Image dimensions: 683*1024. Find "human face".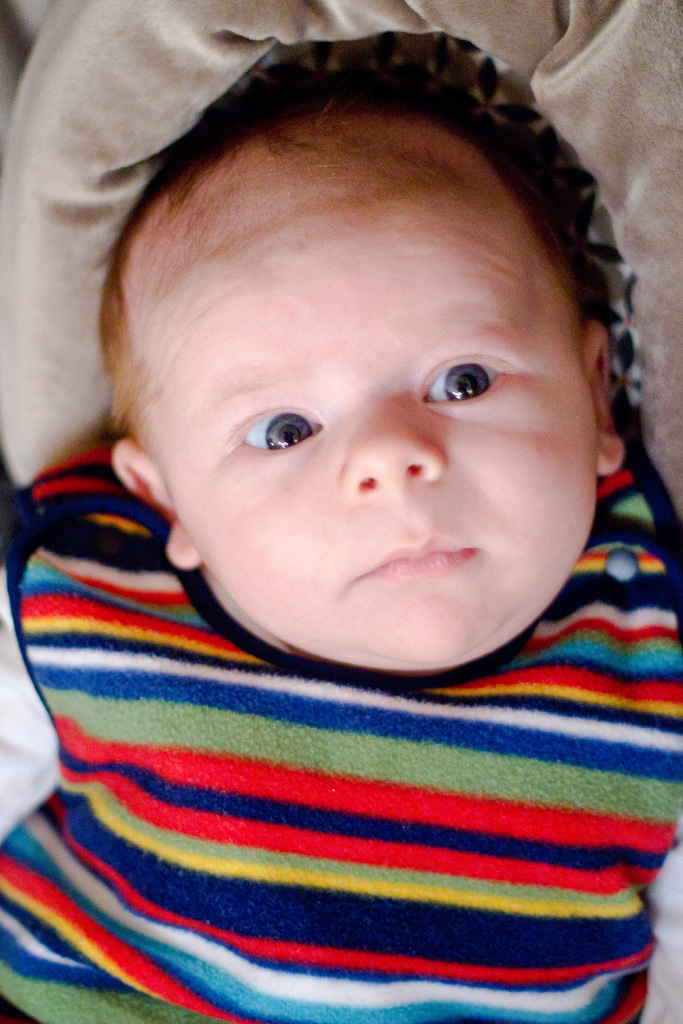
box=[147, 127, 601, 671].
